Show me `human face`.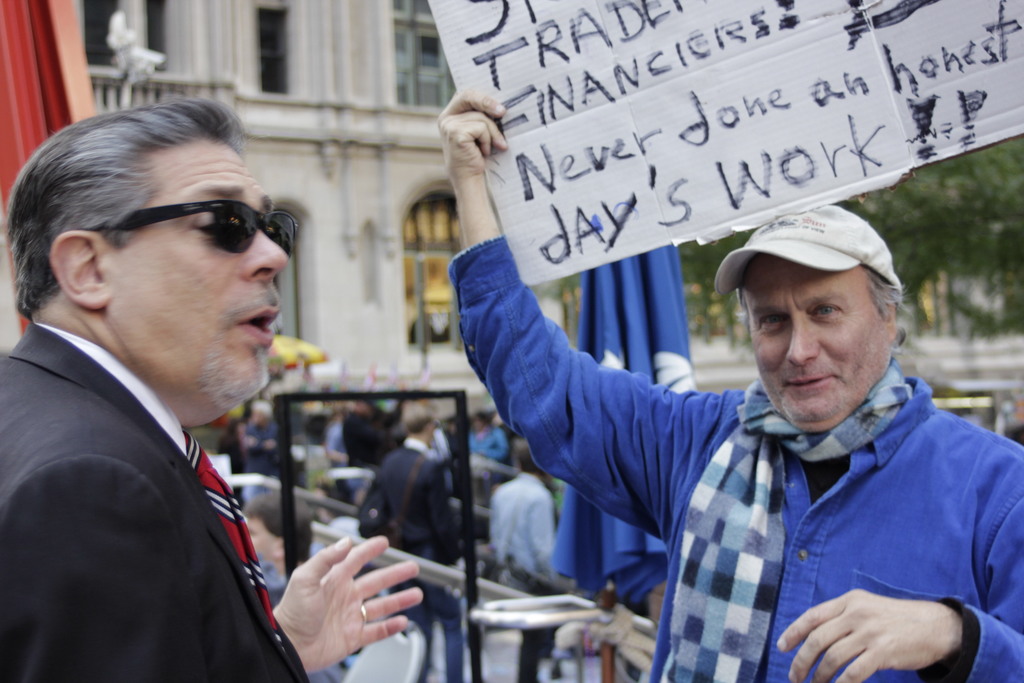
`human face` is here: [x1=147, y1=143, x2=289, y2=416].
